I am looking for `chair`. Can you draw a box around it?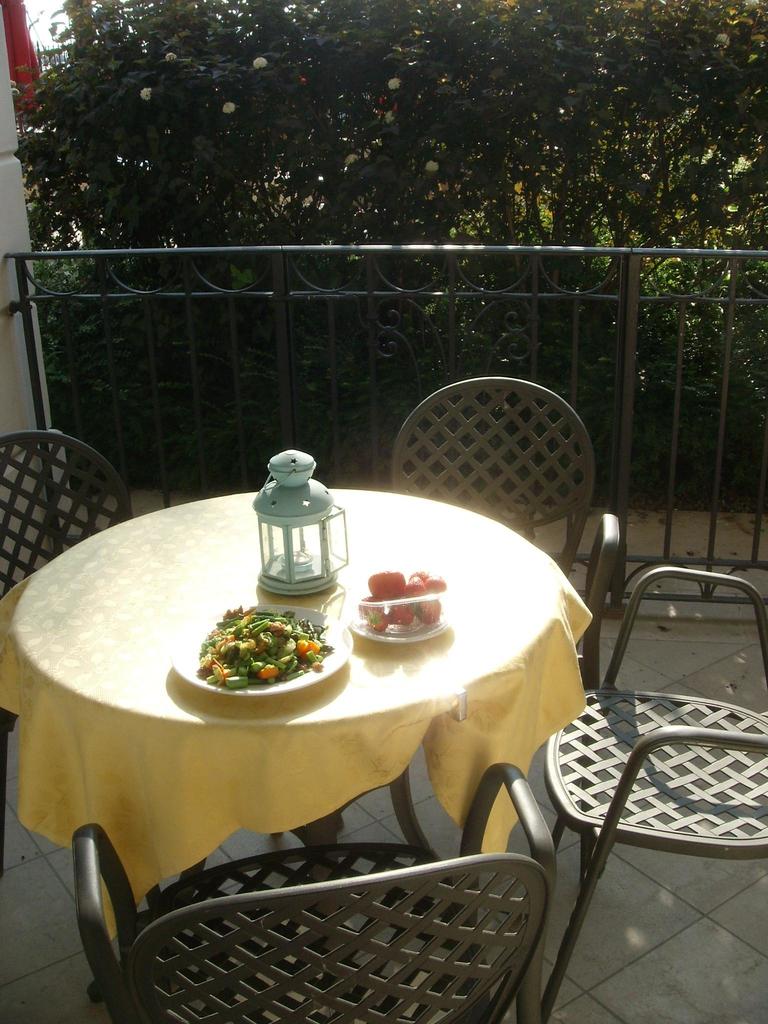
Sure, the bounding box is region(385, 373, 625, 685).
